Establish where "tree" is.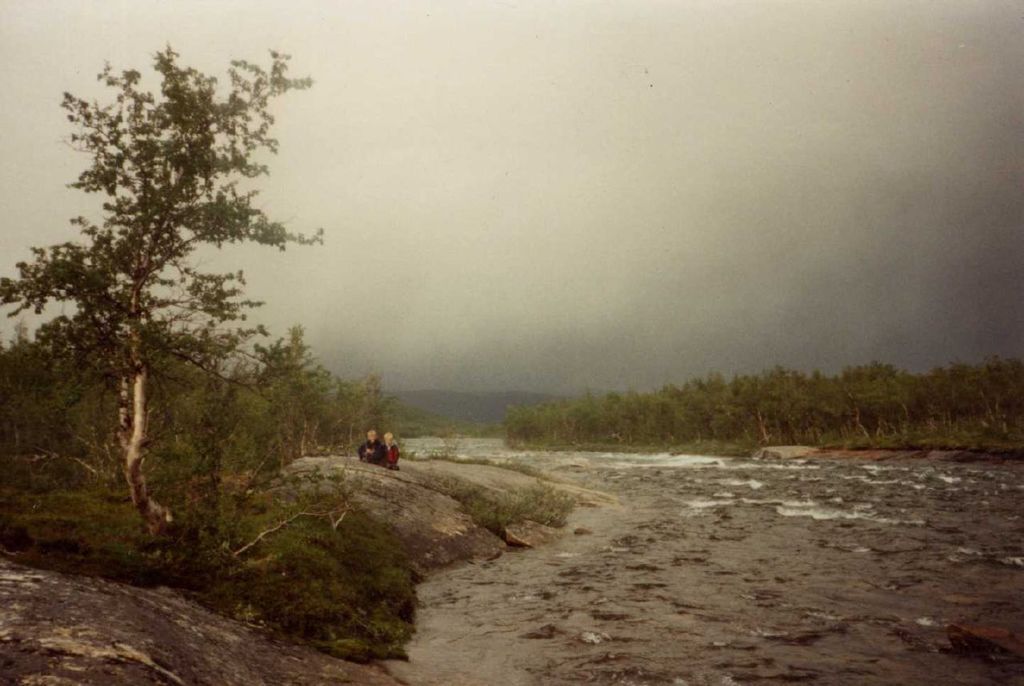
Established at bbox=[0, 309, 94, 508].
